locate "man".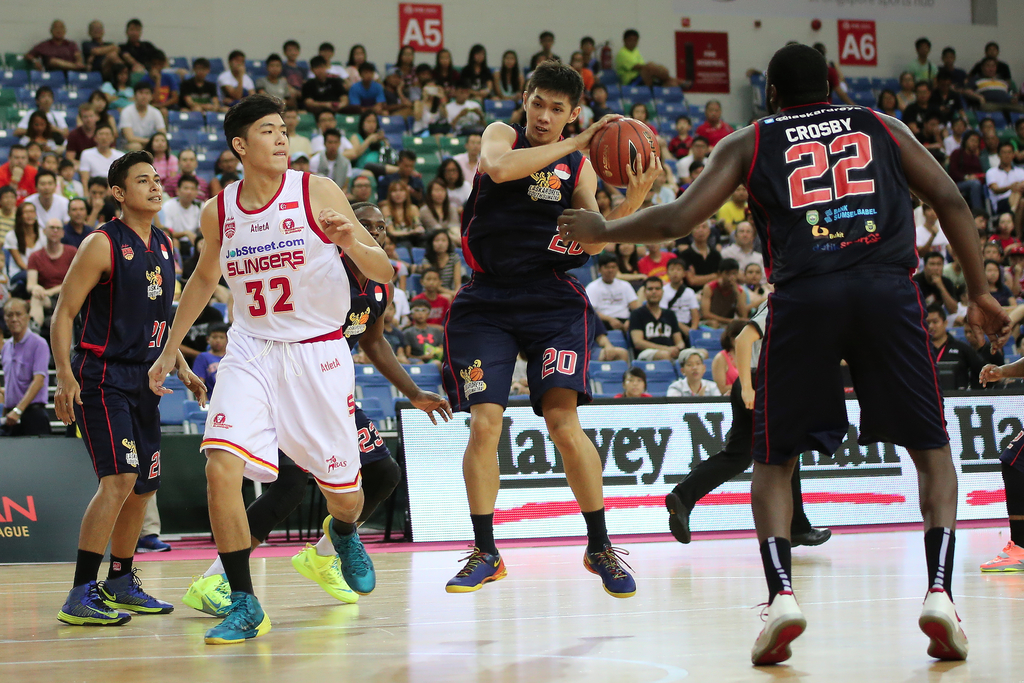
Bounding box: box(911, 213, 948, 245).
